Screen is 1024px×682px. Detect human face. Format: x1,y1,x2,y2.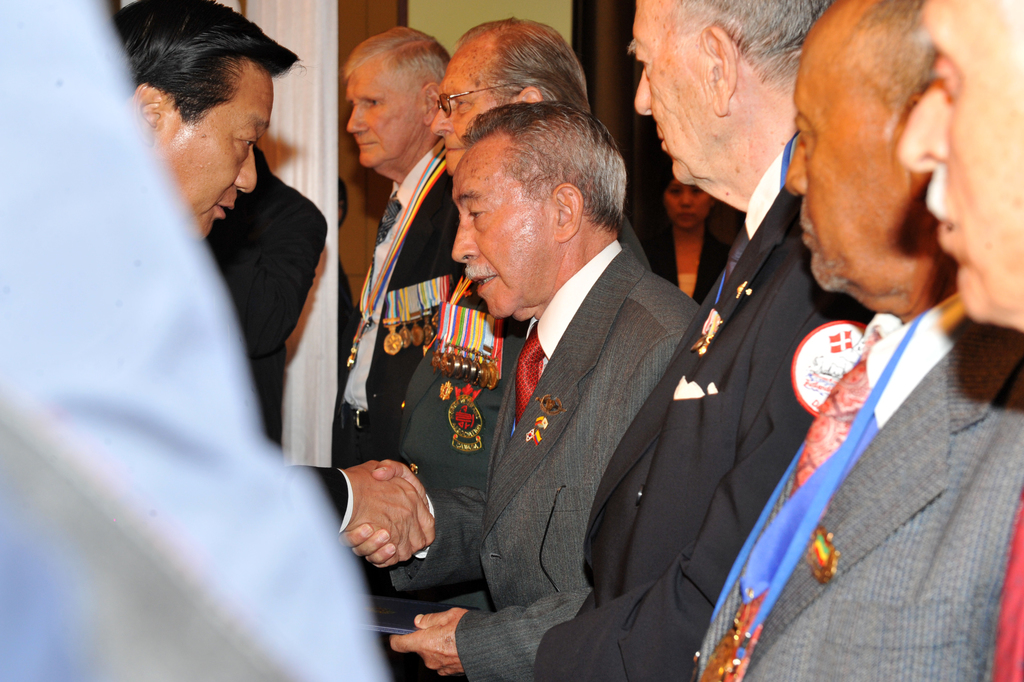
895,0,1020,330.
